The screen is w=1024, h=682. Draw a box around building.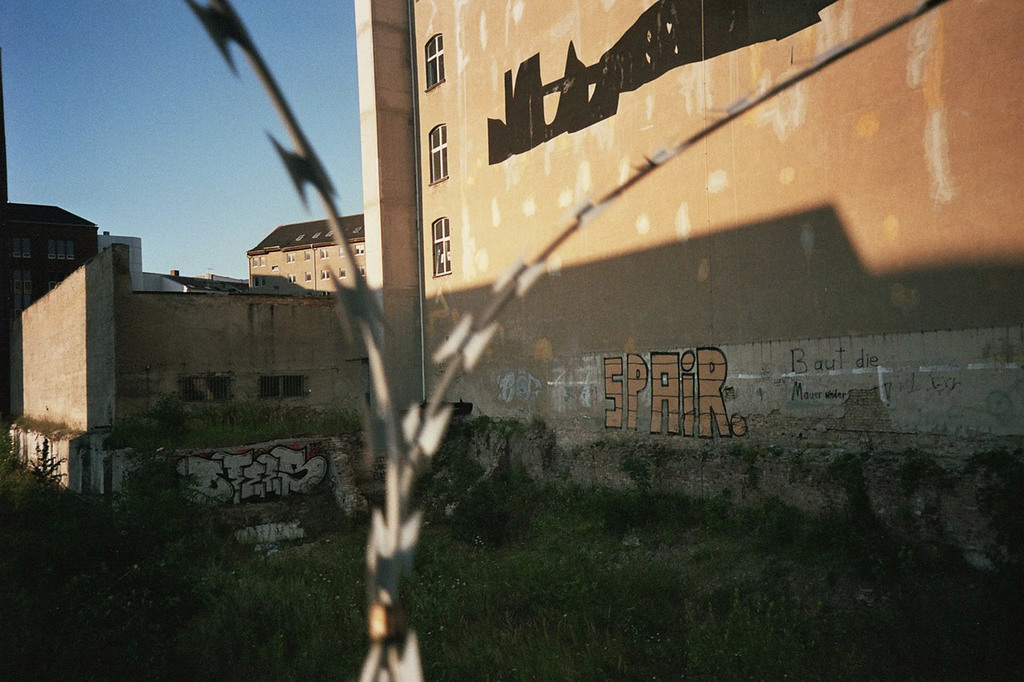
{"left": 247, "top": 213, "right": 366, "bottom": 289}.
